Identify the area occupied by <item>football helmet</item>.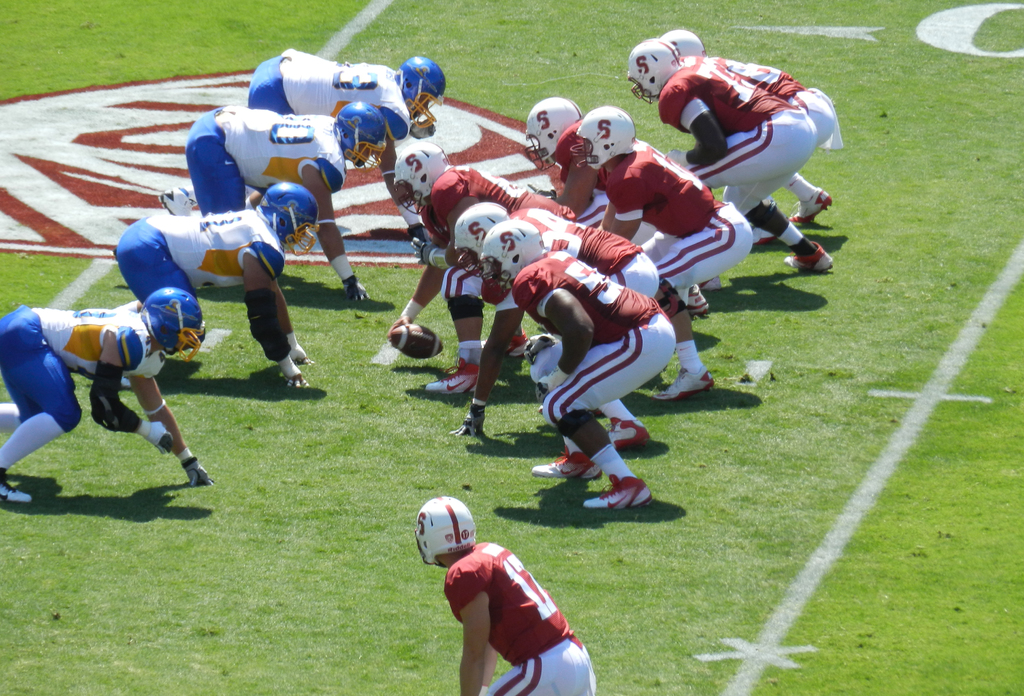
Area: (575,106,638,172).
